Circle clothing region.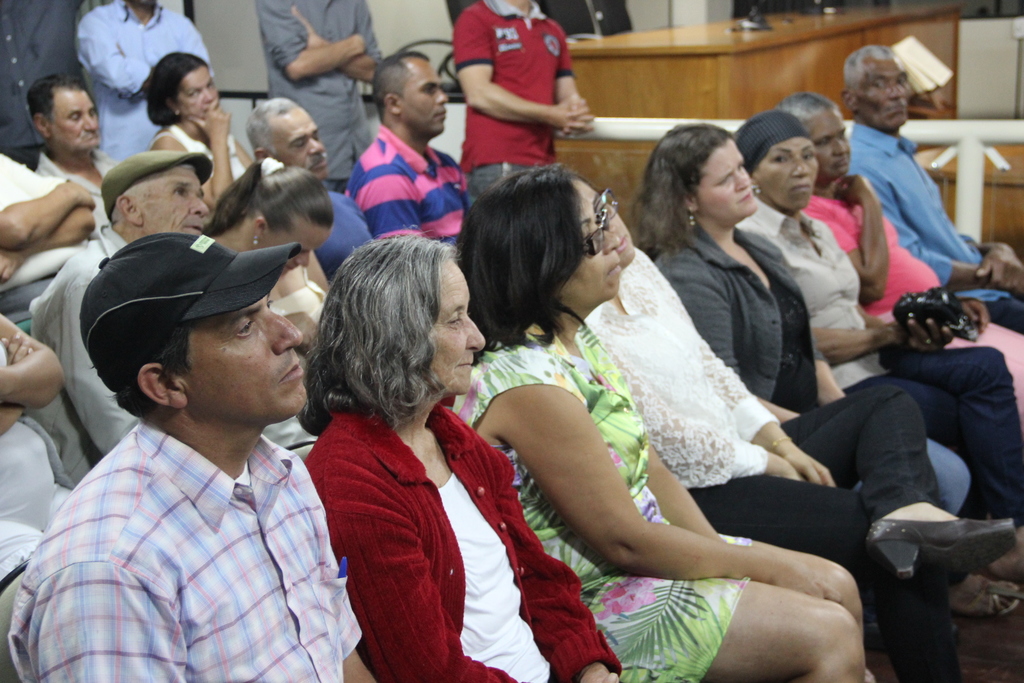
Region: Rect(767, 201, 1017, 525).
